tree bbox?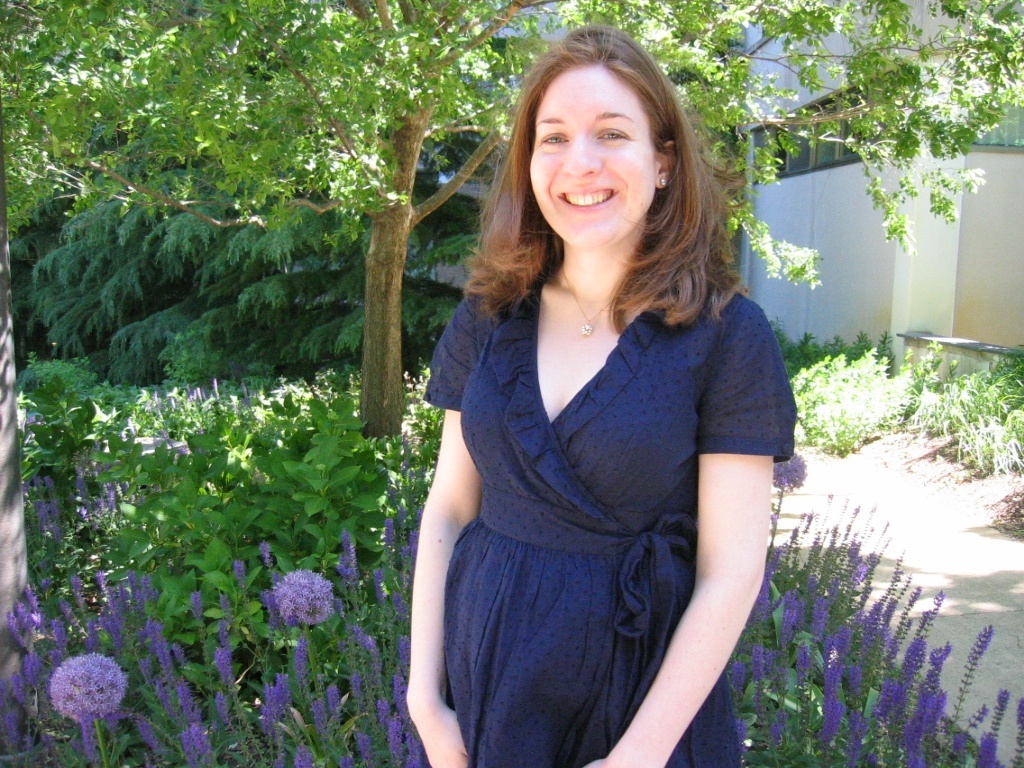
detection(0, 0, 1023, 437)
